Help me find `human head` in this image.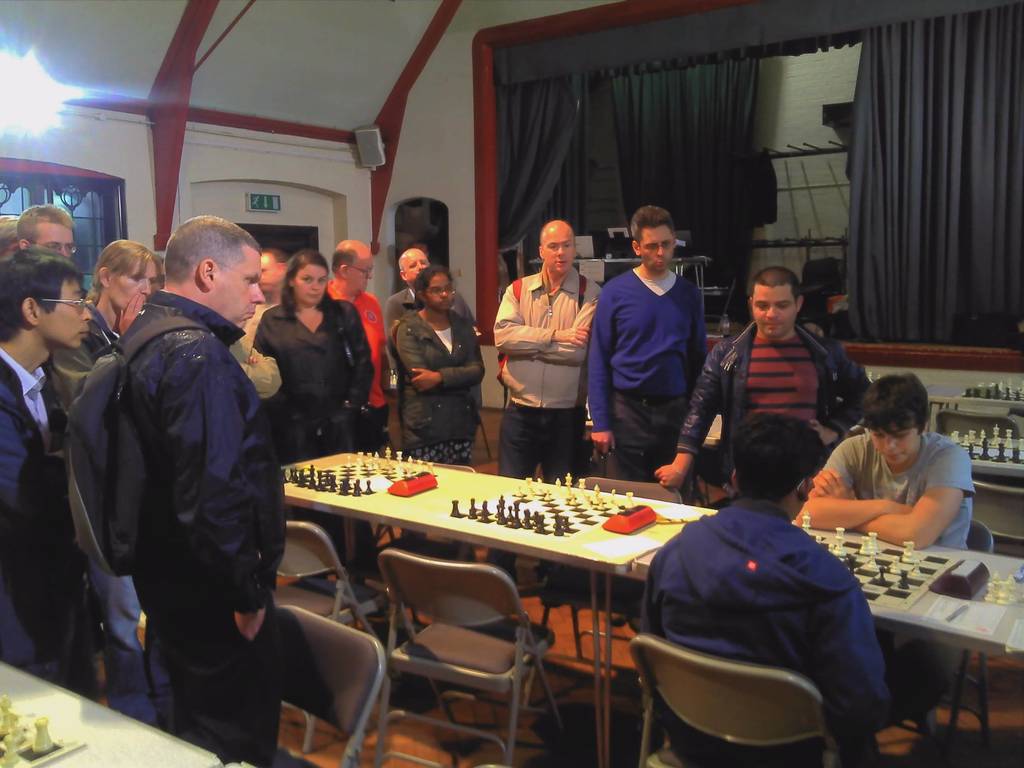
Found it: 285 252 331 306.
